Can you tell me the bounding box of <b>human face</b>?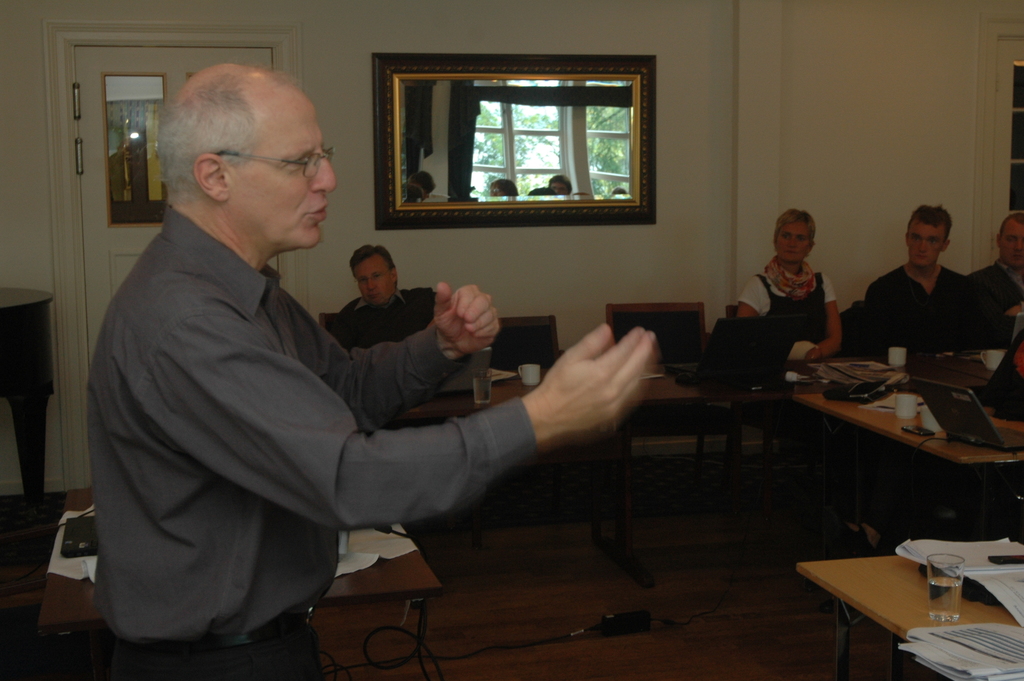
box(999, 220, 1023, 270).
